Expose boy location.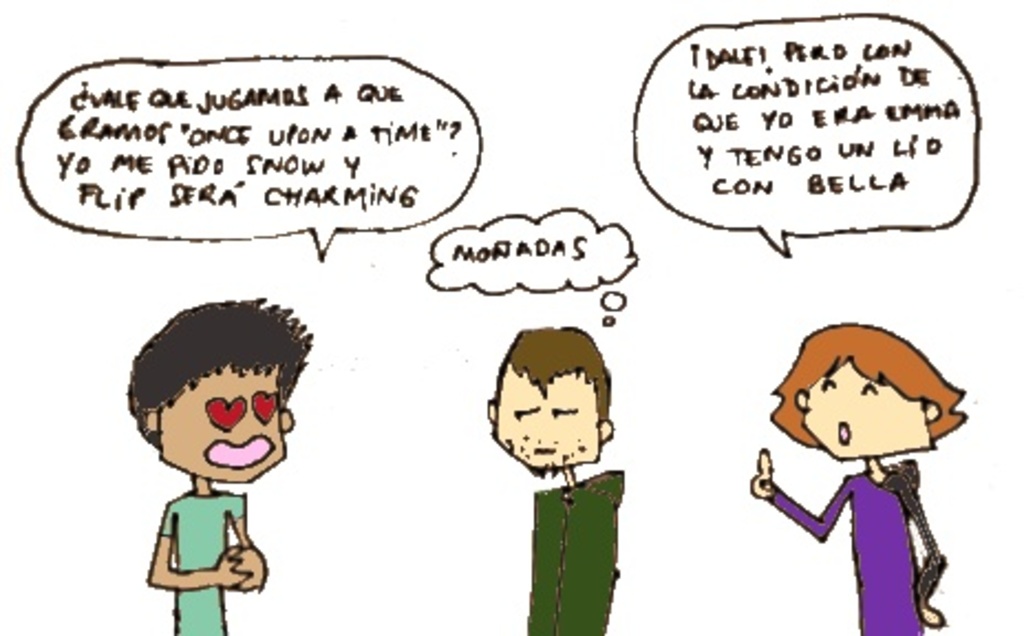
Exposed at left=130, top=298, right=316, bottom=634.
